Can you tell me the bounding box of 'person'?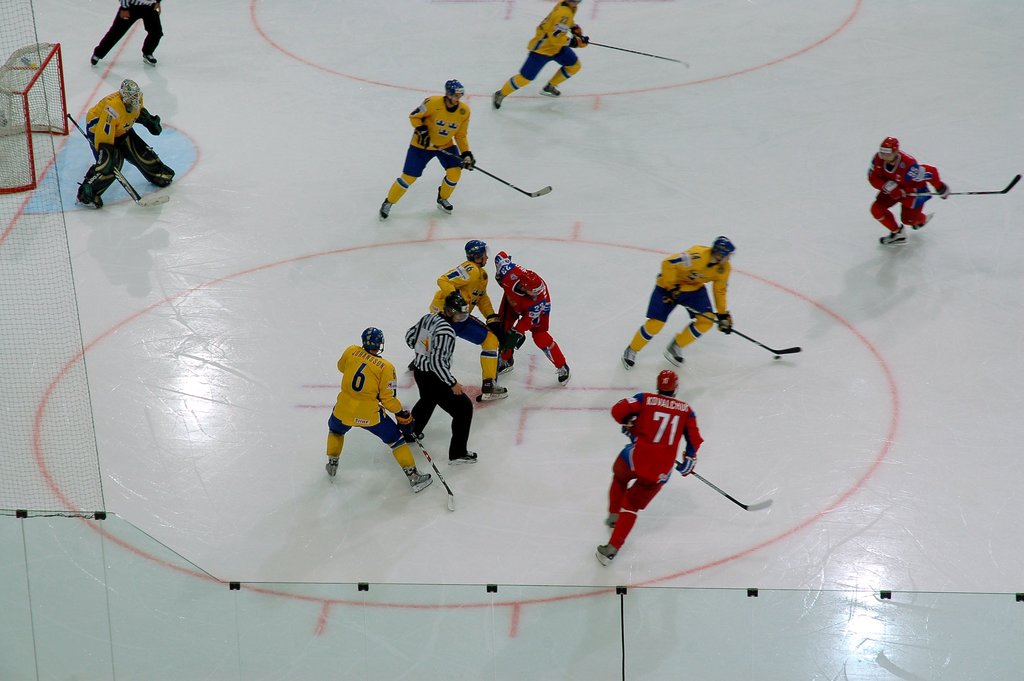
left=492, top=0, right=589, bottom=108.
